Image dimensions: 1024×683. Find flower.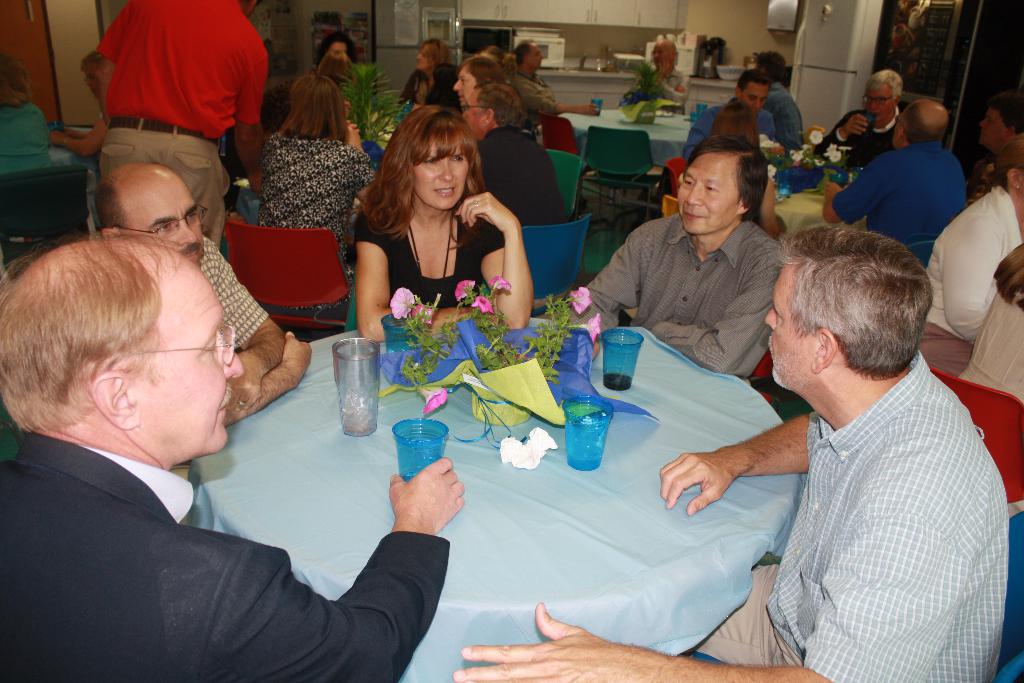
box=[468, 294, 496, 315].
